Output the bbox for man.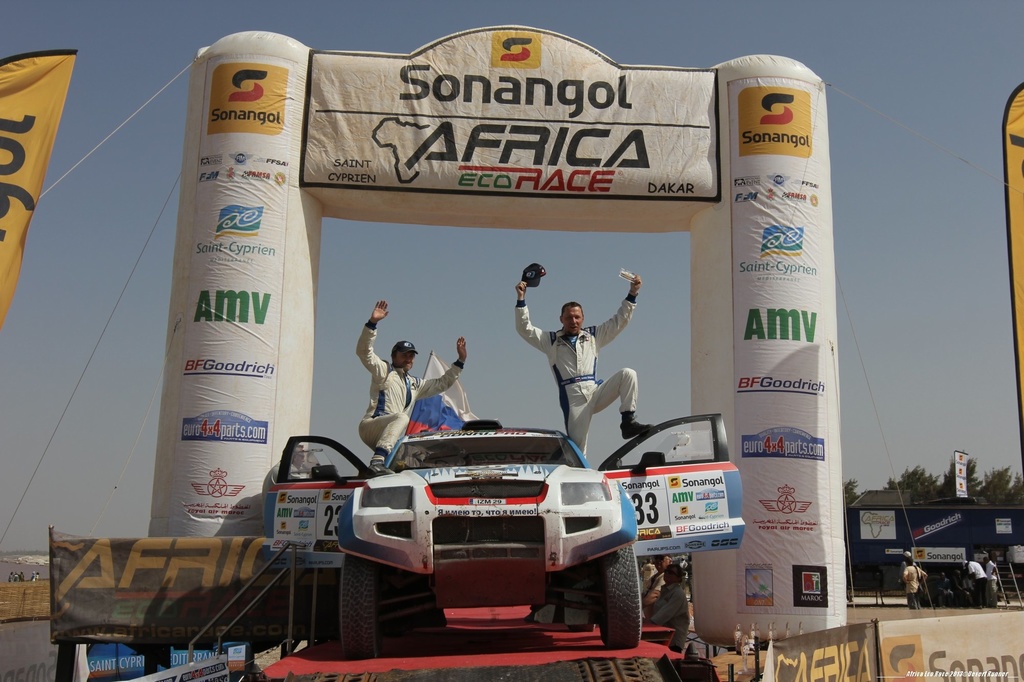
[515, 276, 666, 459].
